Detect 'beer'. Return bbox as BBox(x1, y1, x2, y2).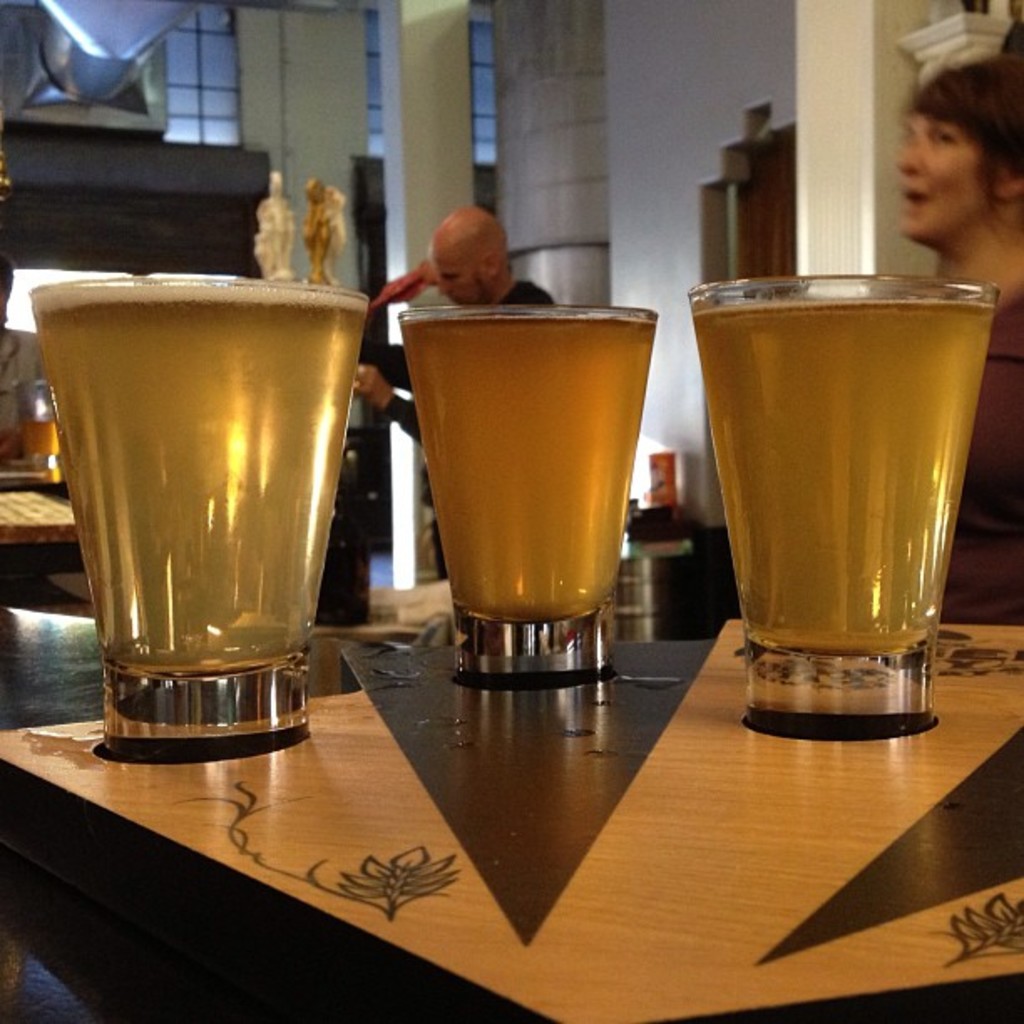
BBox(679, 273, 986, 735).
